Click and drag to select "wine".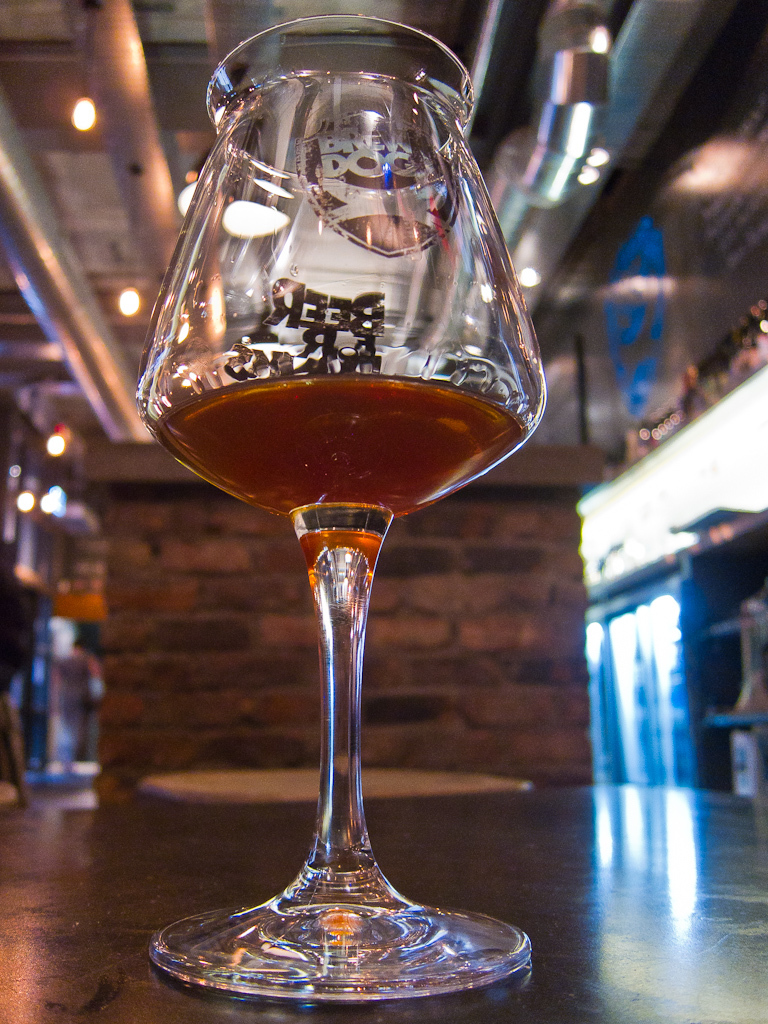
Selection: left=128, top=7, right=557, bottom=1023.
